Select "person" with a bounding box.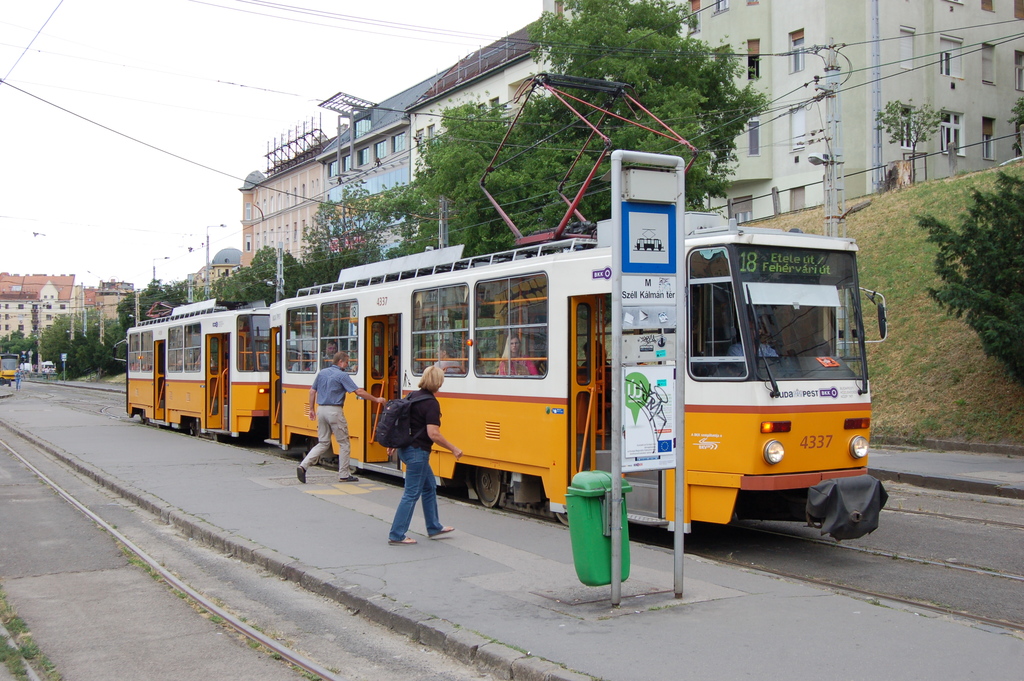
(388,363,467,546).
